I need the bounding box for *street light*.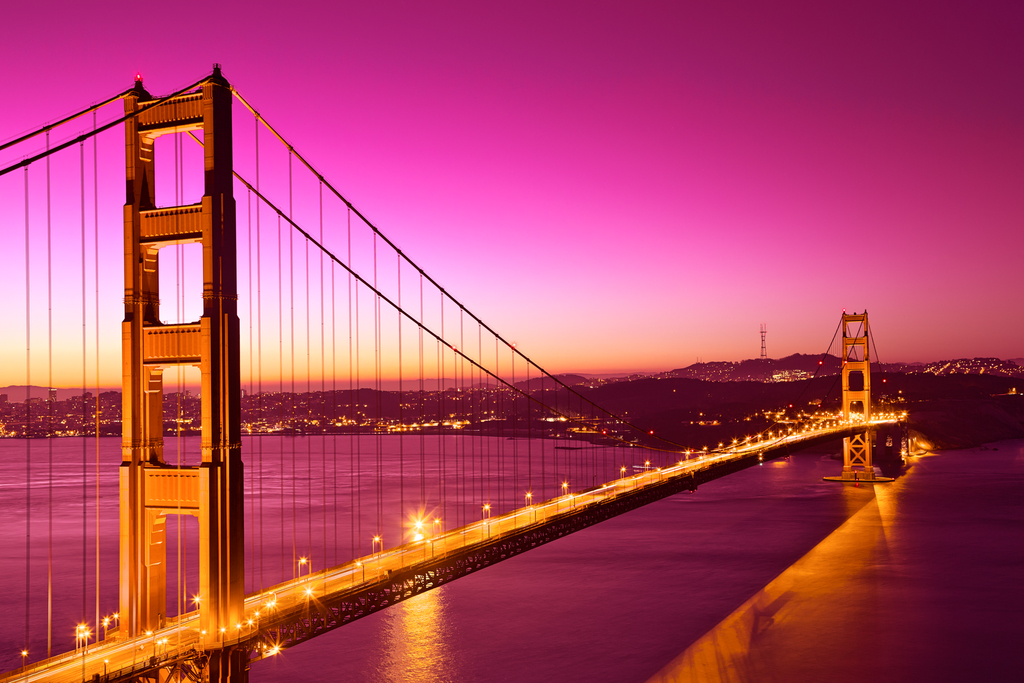
Here it is: 372 531 383 554.
